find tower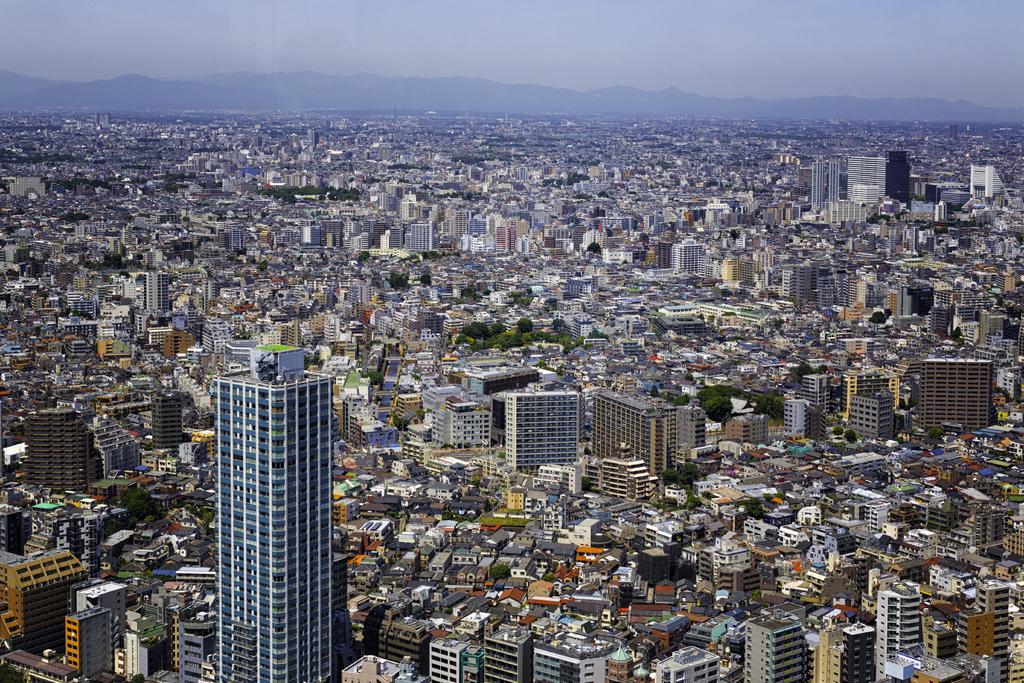
bbox=[171, 331, 363, 682]
